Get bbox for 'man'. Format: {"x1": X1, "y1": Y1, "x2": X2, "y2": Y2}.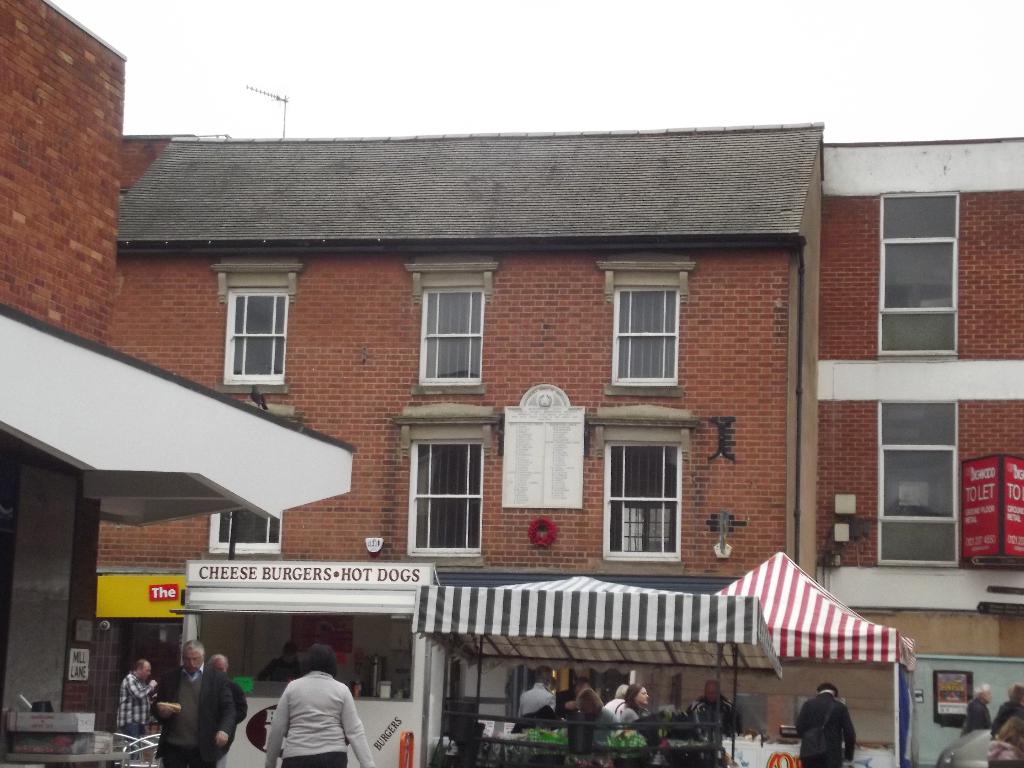
{"x1": 684, "y1": 682, "x2": 744, "y2": 736}.
